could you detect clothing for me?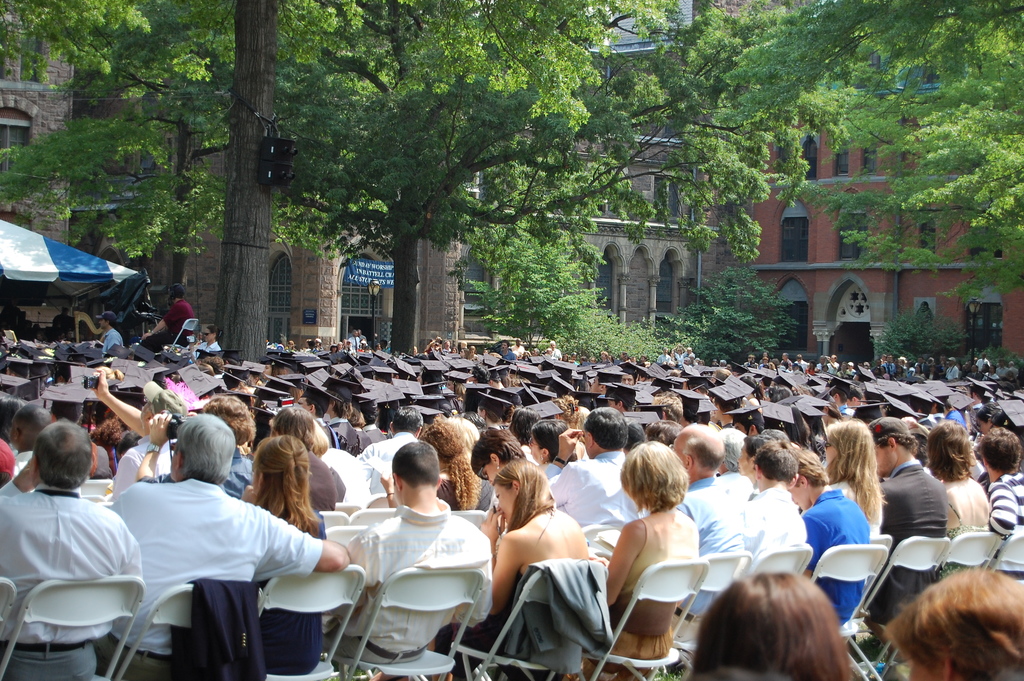
Detection result: <region>343, 500, 503, 680</region>.
